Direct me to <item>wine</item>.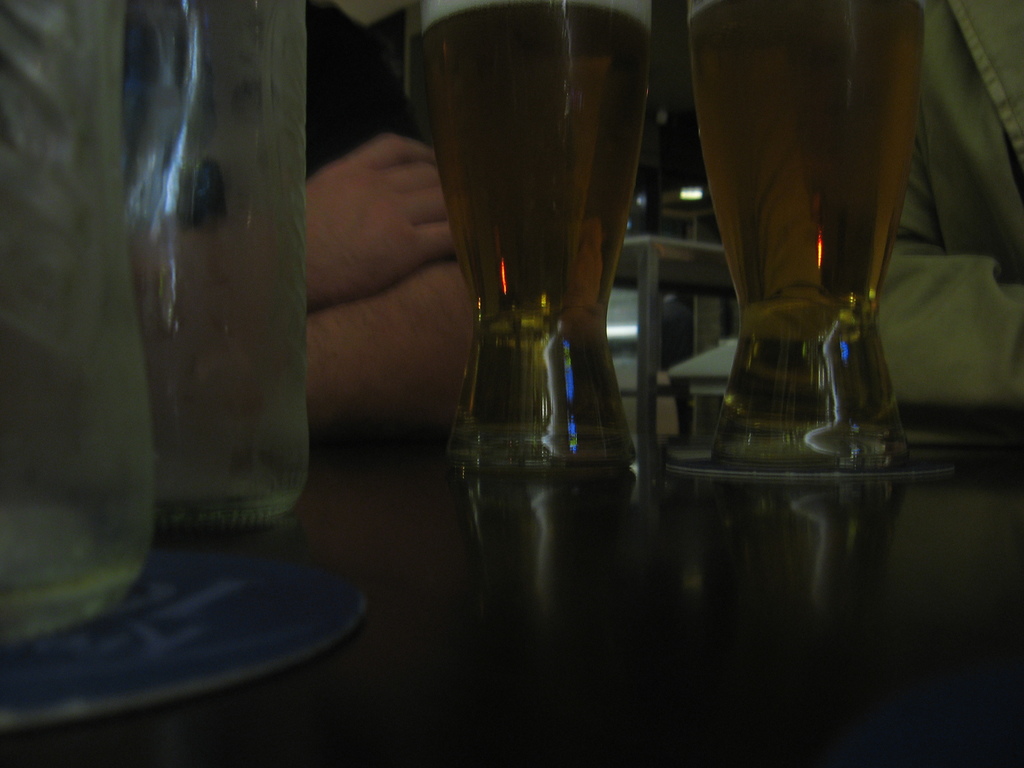
Direction: x1=417, y1=0, x2=668, y2=502.
